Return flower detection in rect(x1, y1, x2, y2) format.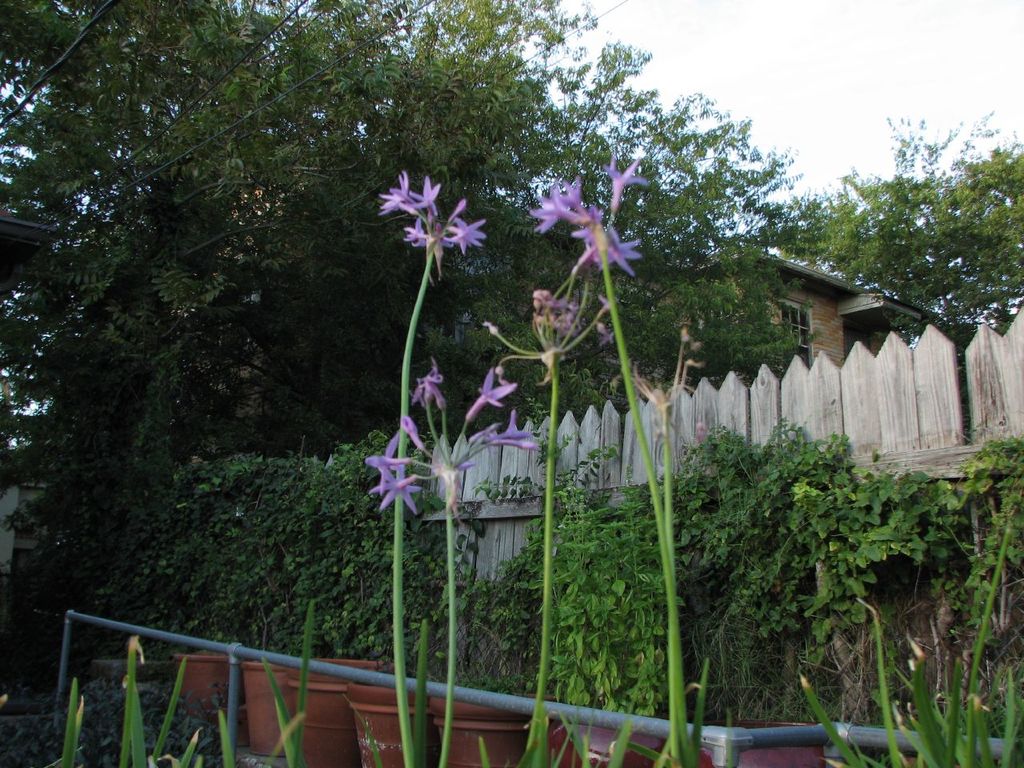
rect(409, 362, 446, 410).
